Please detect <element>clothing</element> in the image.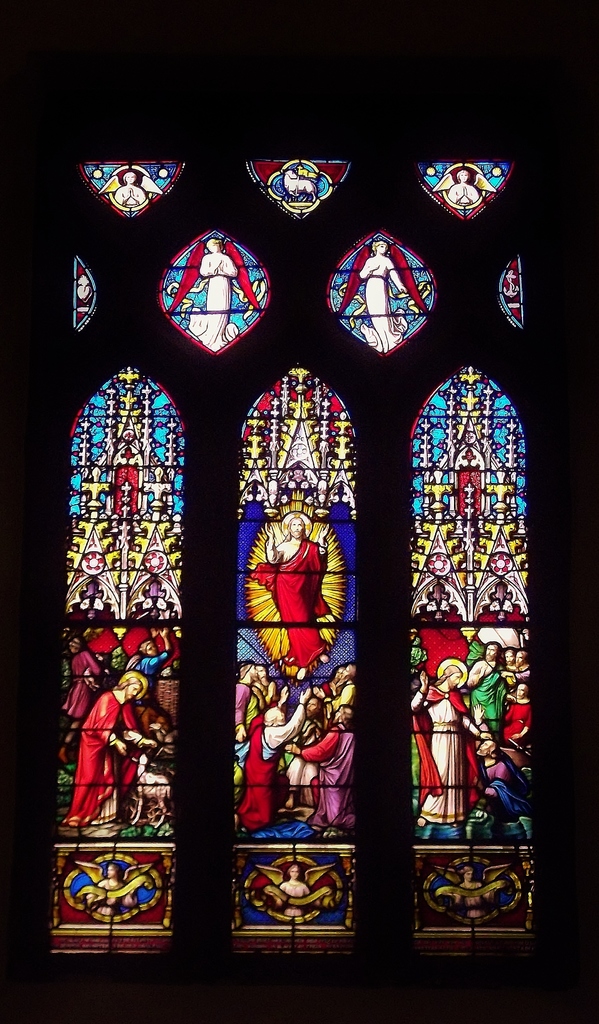
box=[234, 682, 260, 810].
